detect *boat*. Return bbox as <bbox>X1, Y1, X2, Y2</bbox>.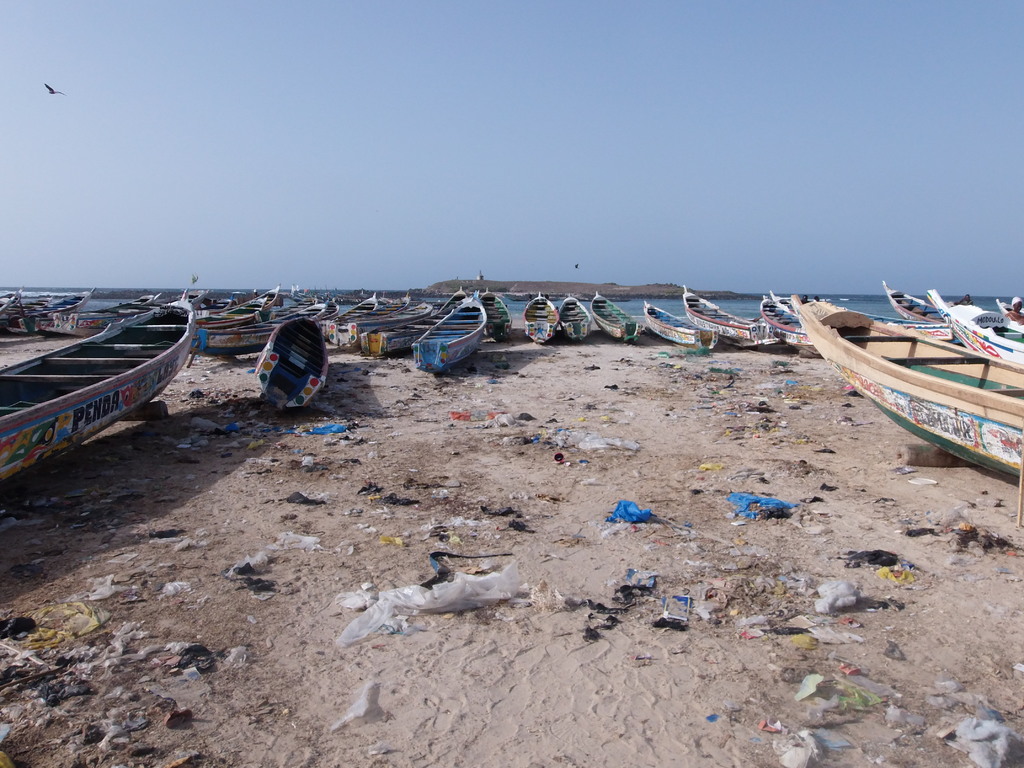
<bbox>991, 298, 1023, 333</bbox>.
